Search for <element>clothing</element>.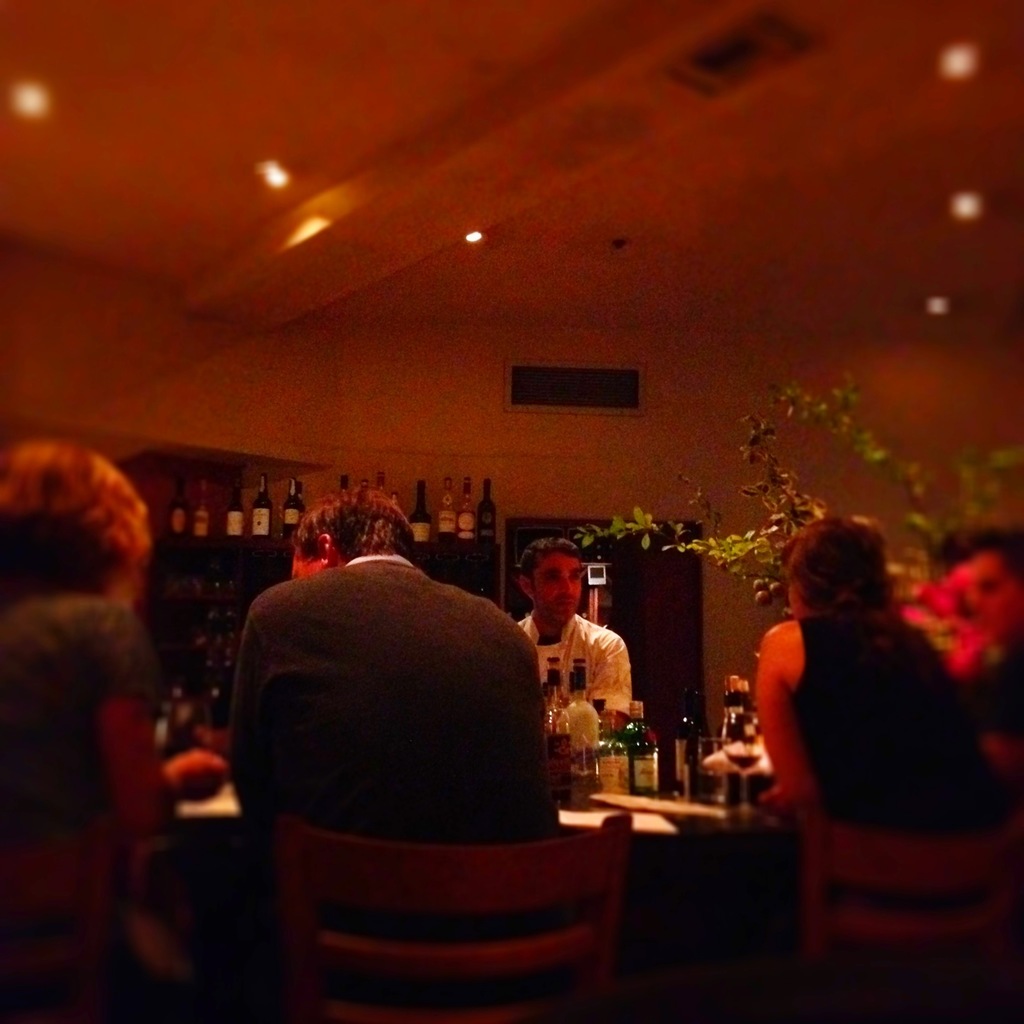
Found at box(802, 613, 996, 886).
